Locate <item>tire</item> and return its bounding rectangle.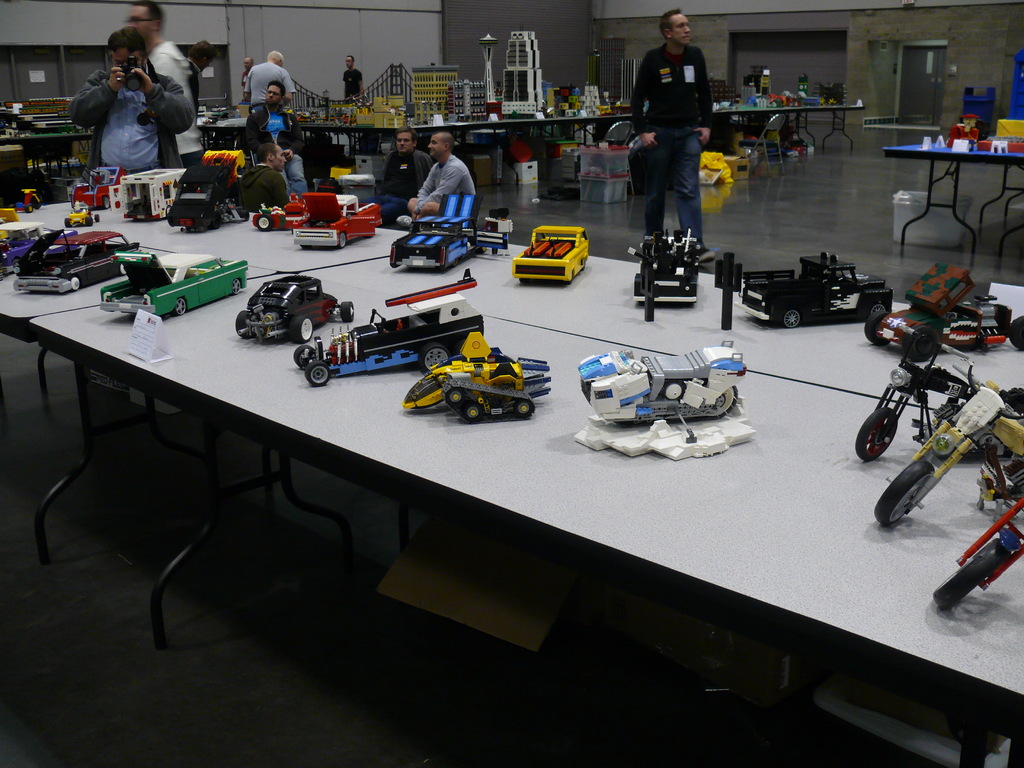
detection(902, 328, 938, 360).
